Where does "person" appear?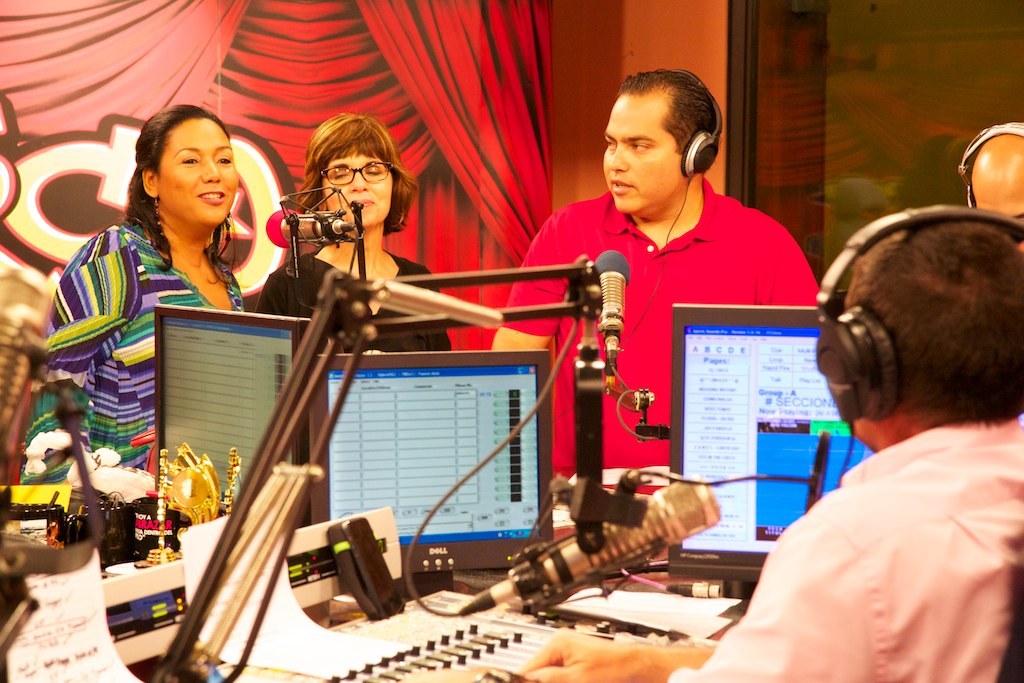
Appears at 490/69/824/486.
